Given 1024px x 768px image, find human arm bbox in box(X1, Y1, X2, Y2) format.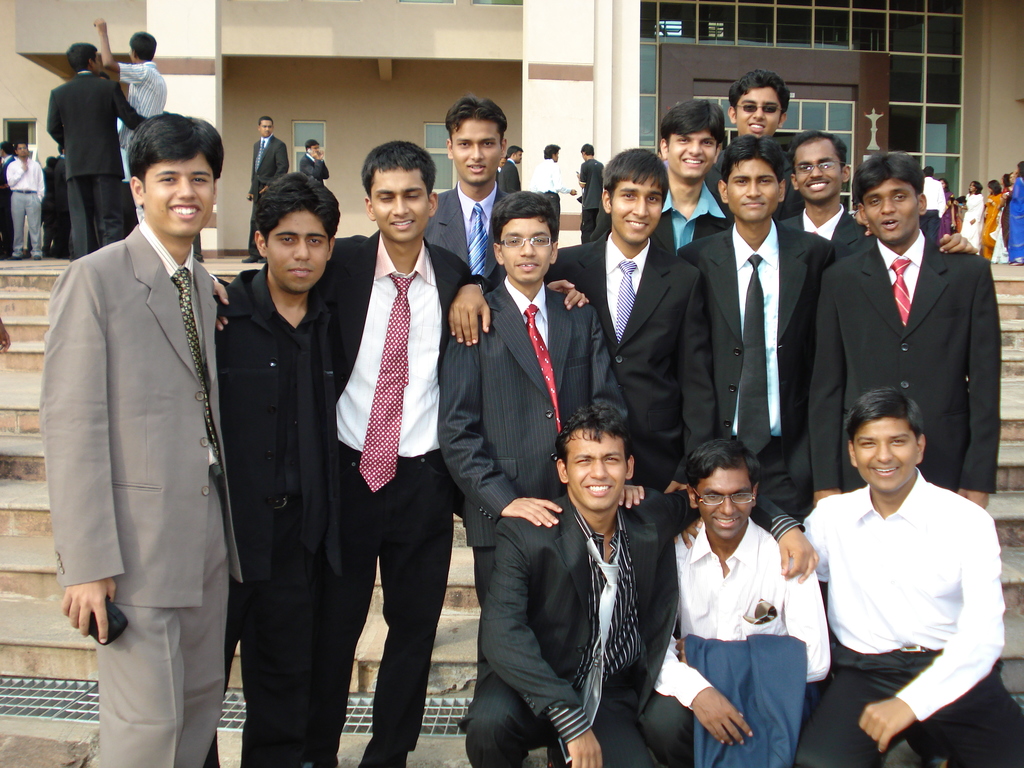
box(210, 278, 231, 335).
